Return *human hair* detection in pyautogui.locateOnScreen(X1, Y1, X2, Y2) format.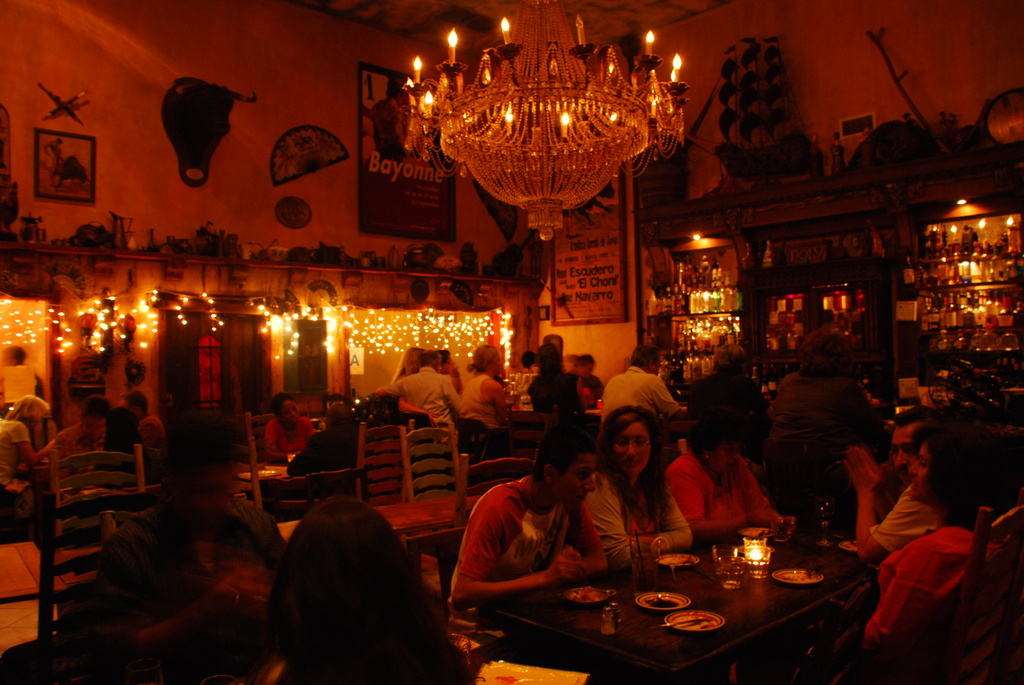
pyautogui.locateOnScreen(465, 345, 500, 369).
